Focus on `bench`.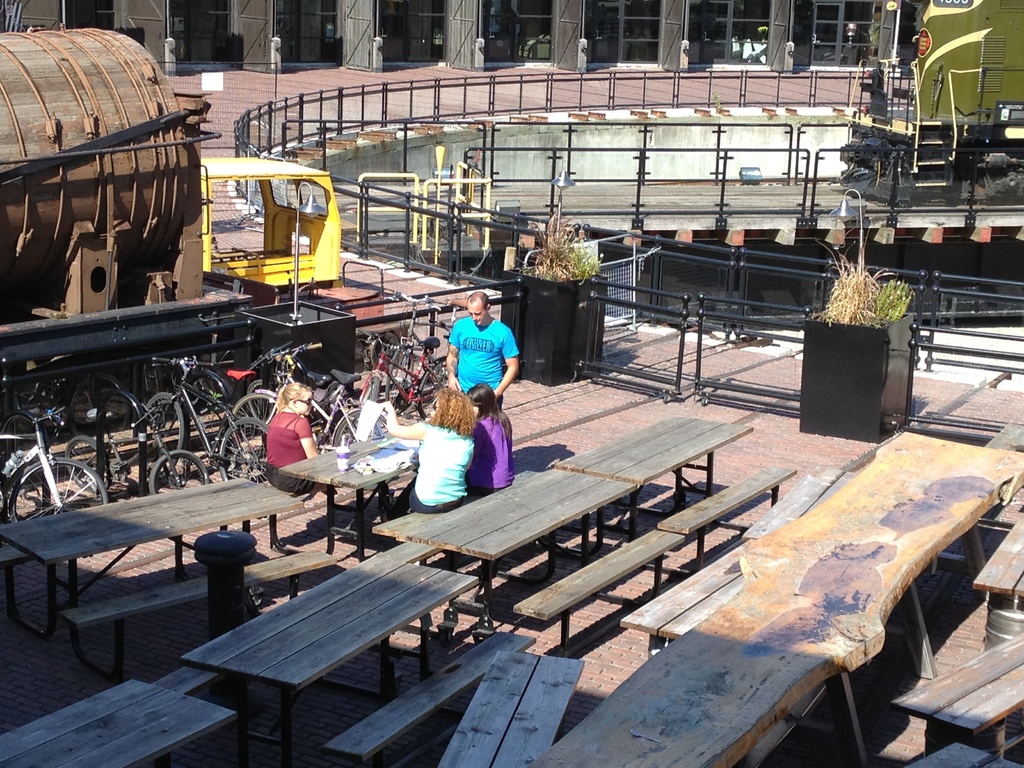
Focused at box(618, 540, 779, 664).
